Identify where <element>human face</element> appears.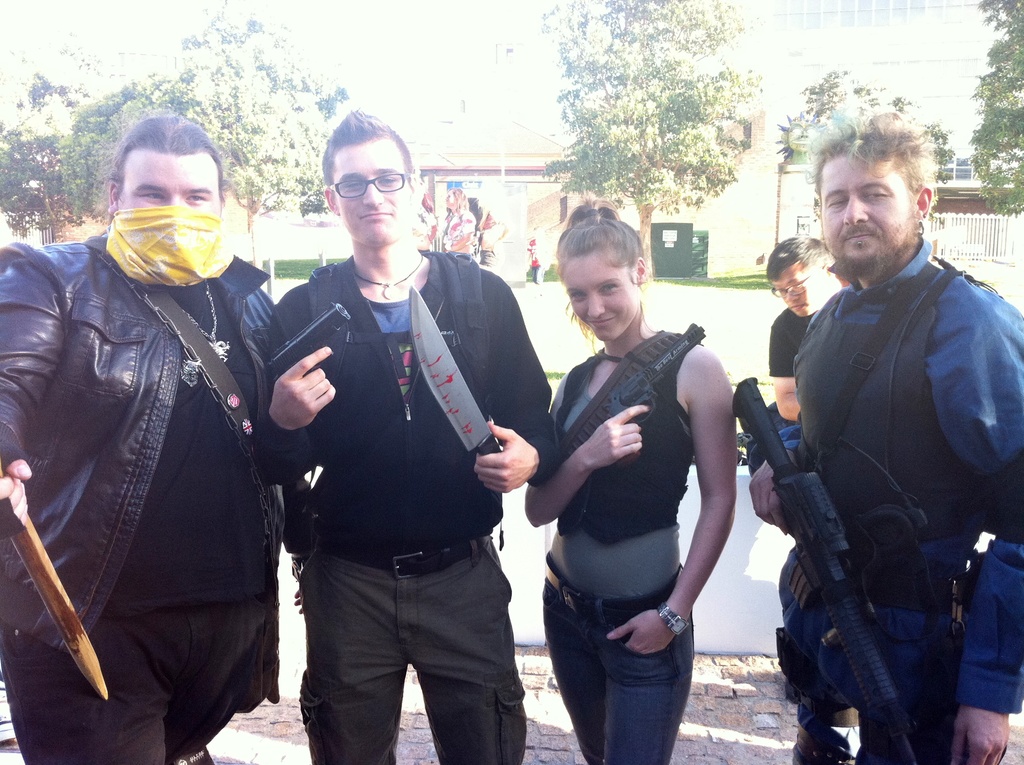
Appears at BBox(563, 252, 640, 343).
